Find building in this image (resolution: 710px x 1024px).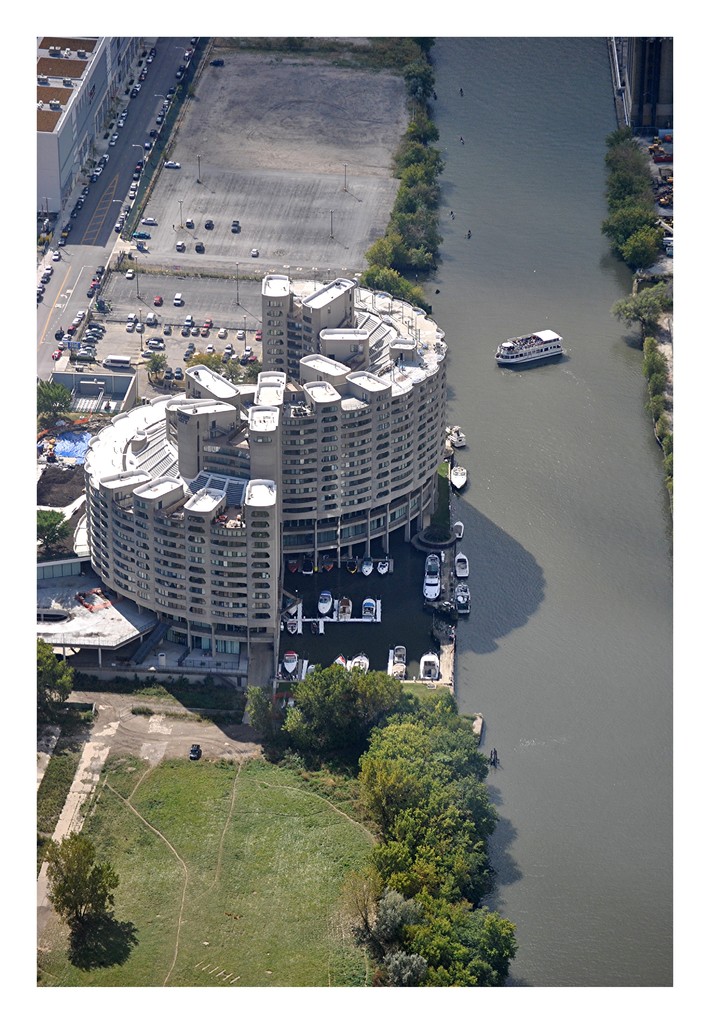
607,31,672,150.
